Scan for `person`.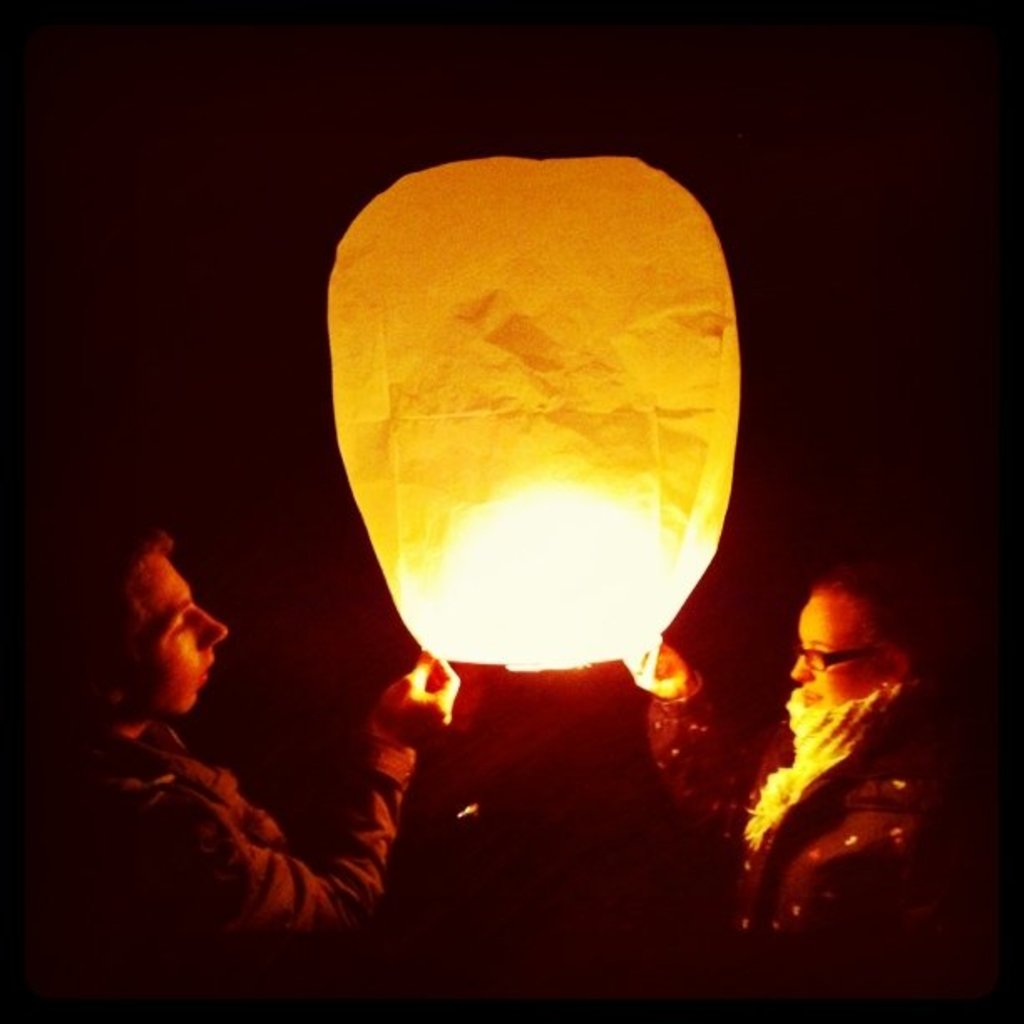
Scan result: (left=693, top=530, right=950, bottom=1007).
